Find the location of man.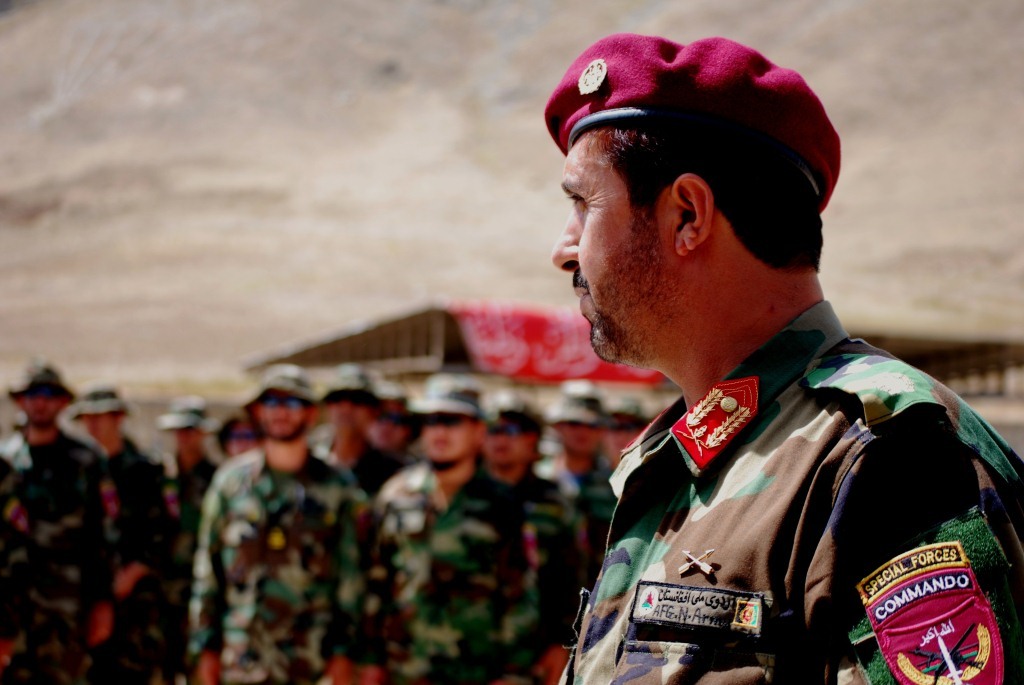
Location: (160,392,223,518).
